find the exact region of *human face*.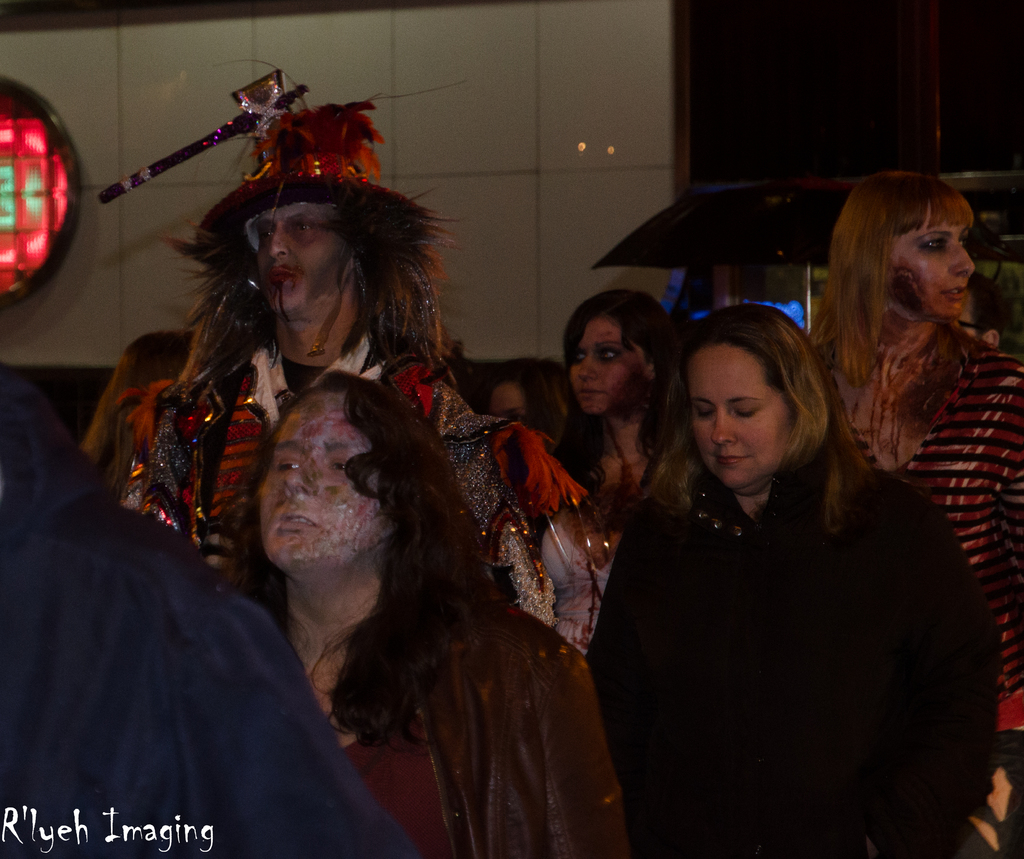
Exact region: bbox=(493, 380, 526, 418).
